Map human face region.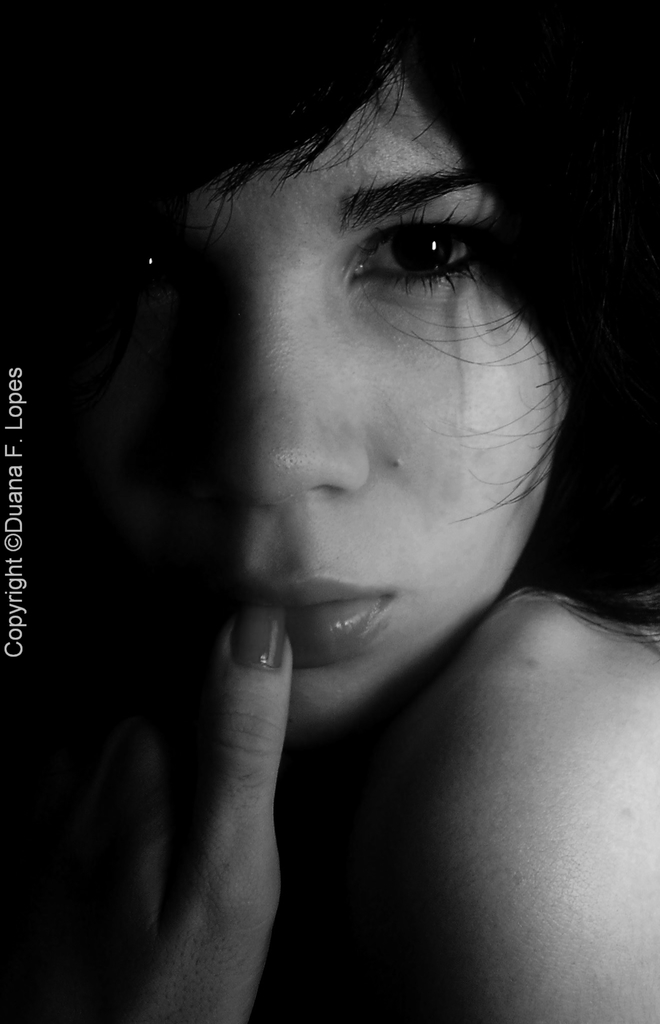
Mapped to box(45, 54, 572, 743).
